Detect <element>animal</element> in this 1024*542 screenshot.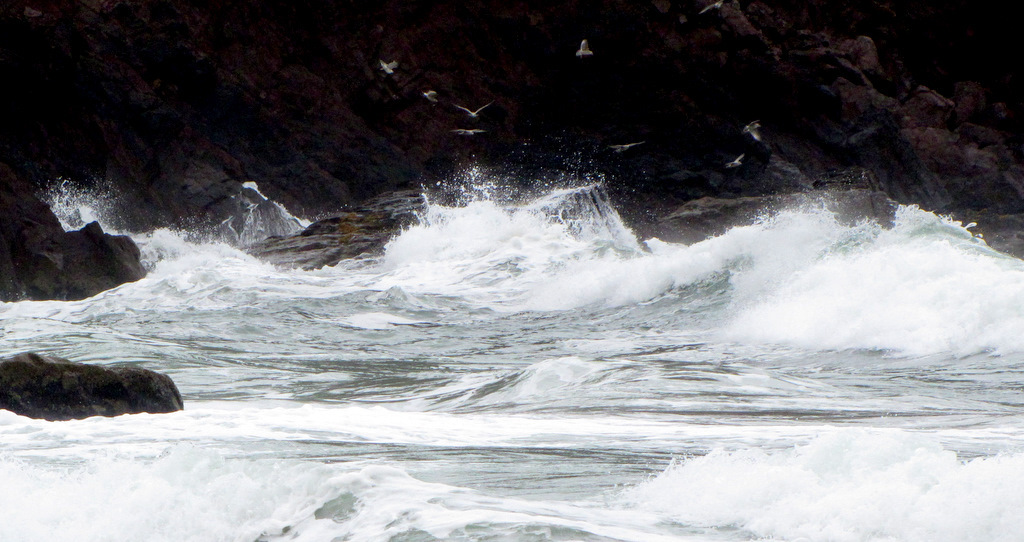
Detection: pyautogui.locateOnScreen(741, 125, 758, 143).
